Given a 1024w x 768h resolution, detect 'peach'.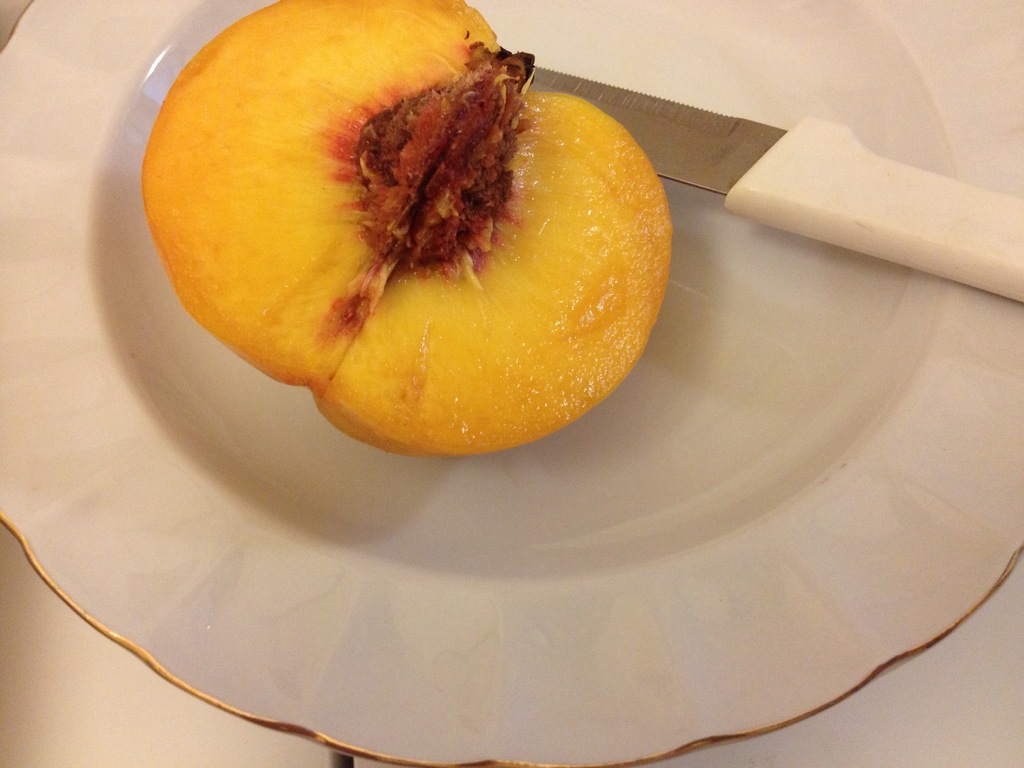
143 0 675 461.
